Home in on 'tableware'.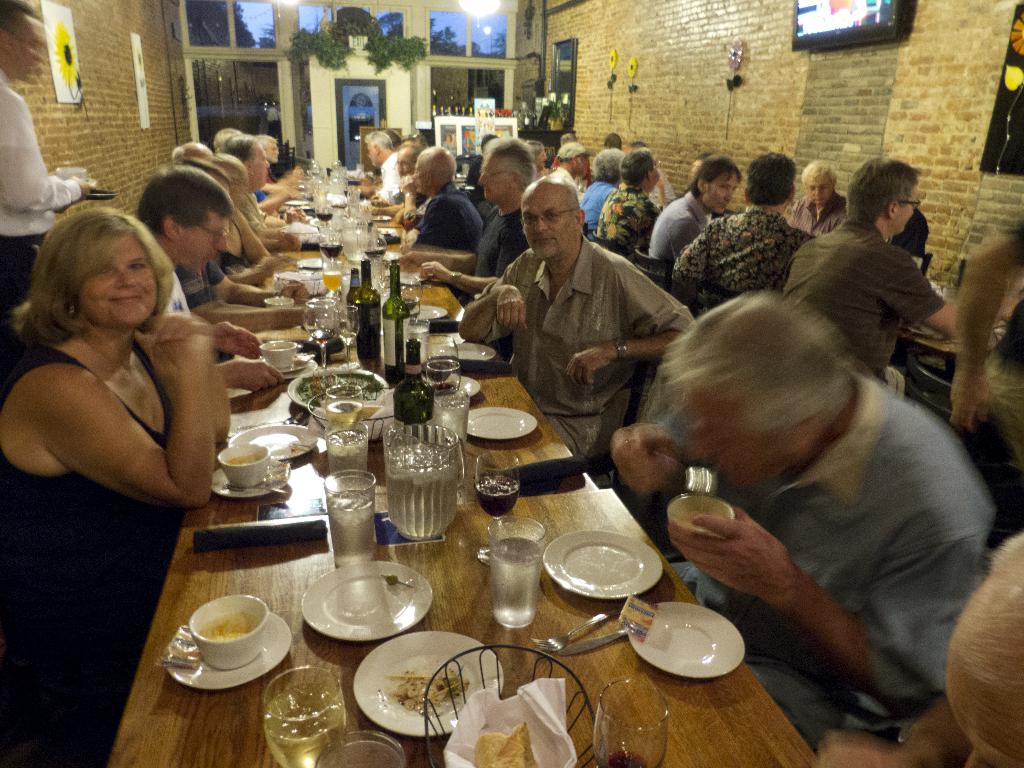
Homed in at select_region(164, 611, 294, 692).
